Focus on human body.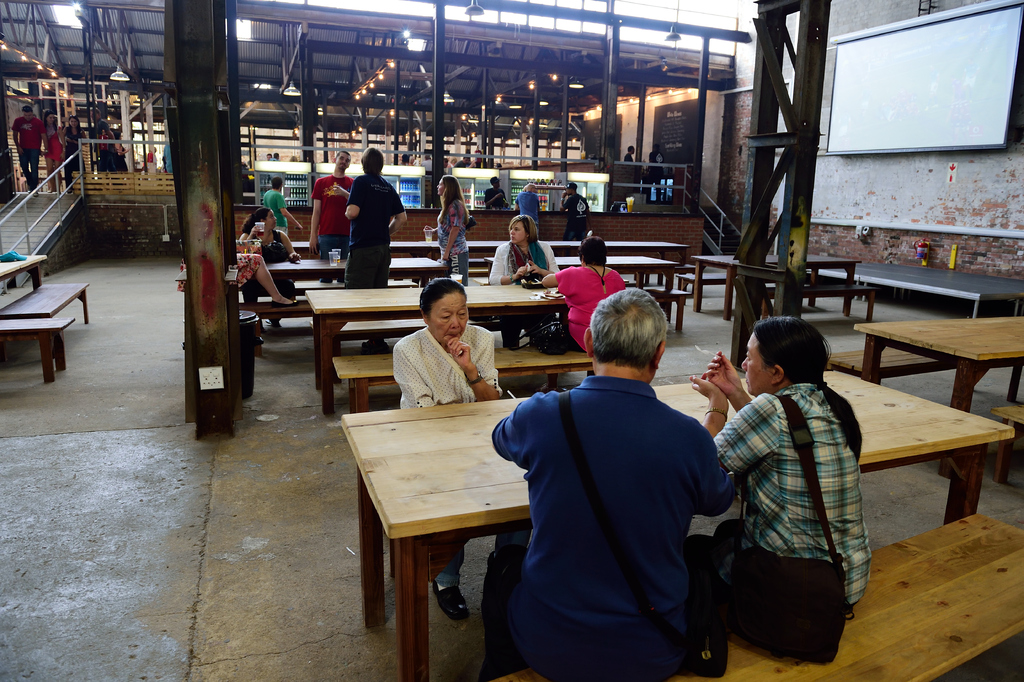
Focused at region(516, 184, 540, 240).
